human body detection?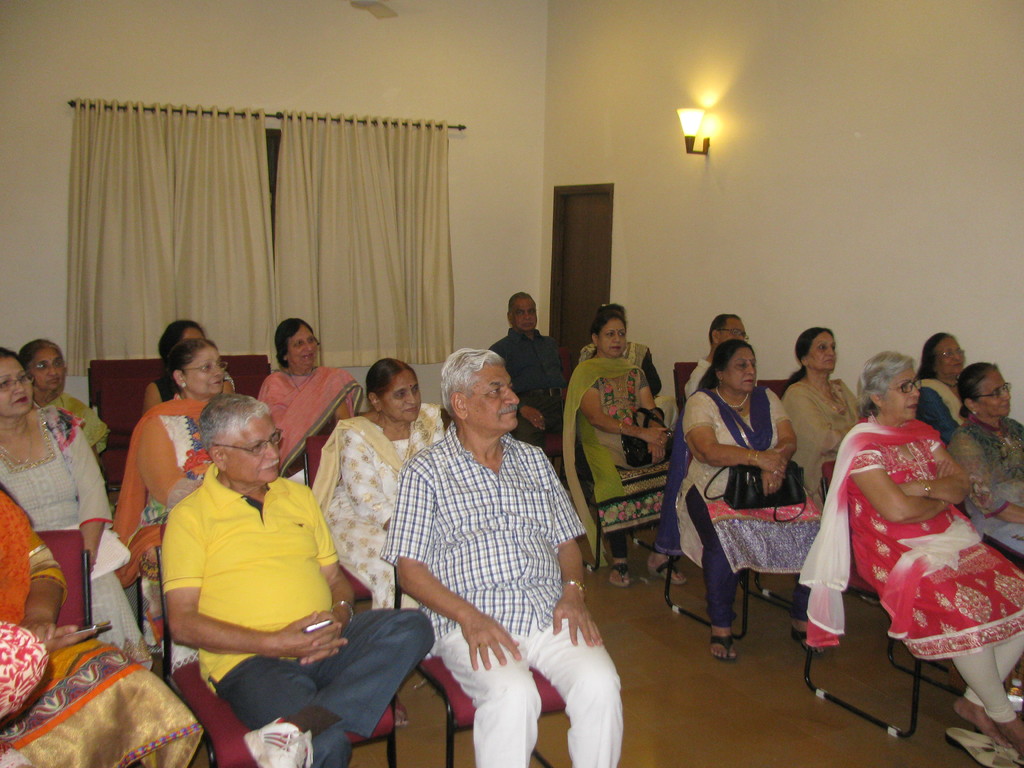
detection(33, 384, 114, 452)
